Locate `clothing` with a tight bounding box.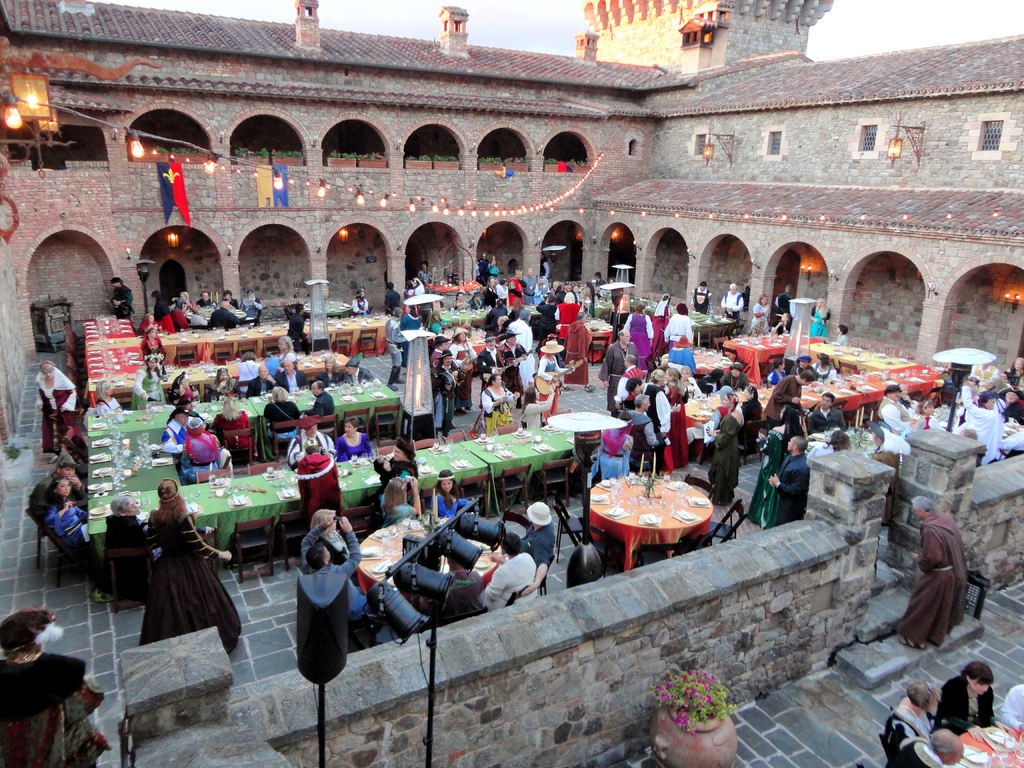
723, 289, 745, 319.
